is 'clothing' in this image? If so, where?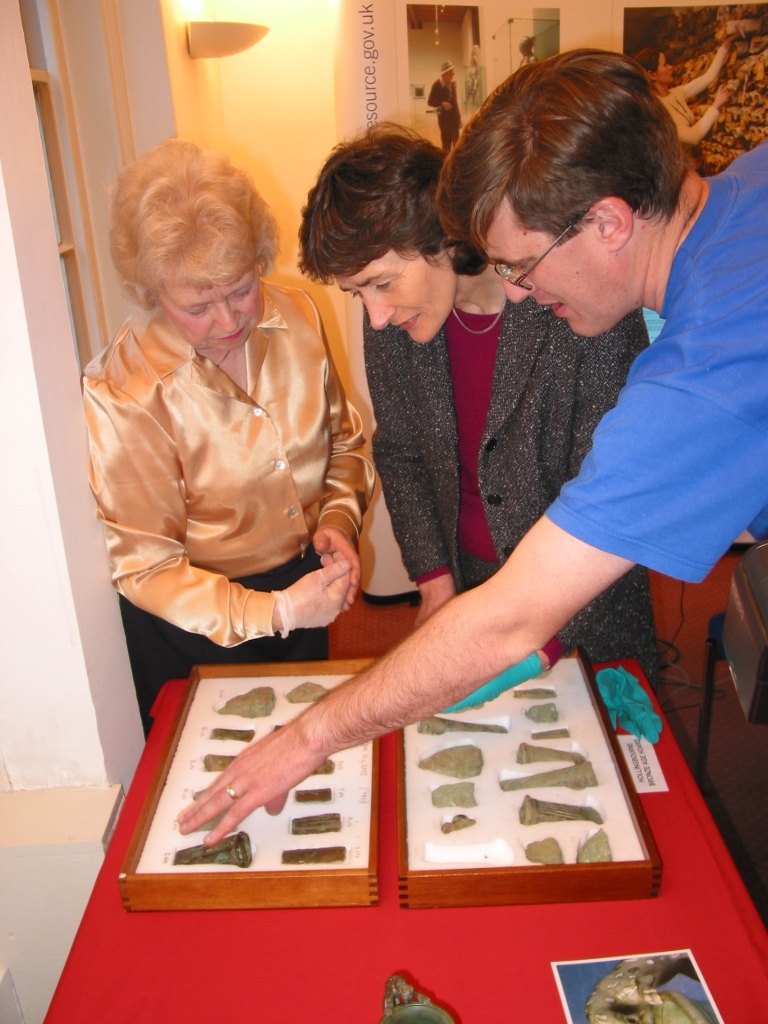
Yes, at [x1=538, y1=128, x2=767, y2=602].
